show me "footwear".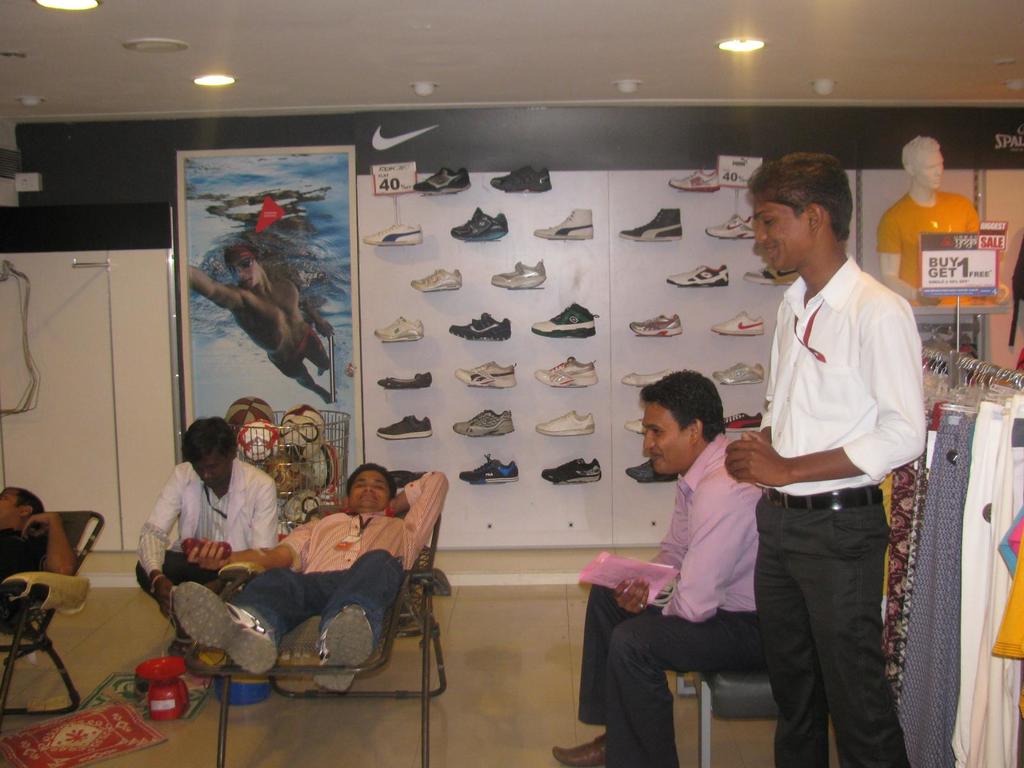
"footwear" is here: [x1=548, y1=724, x2=611, y2=767].
